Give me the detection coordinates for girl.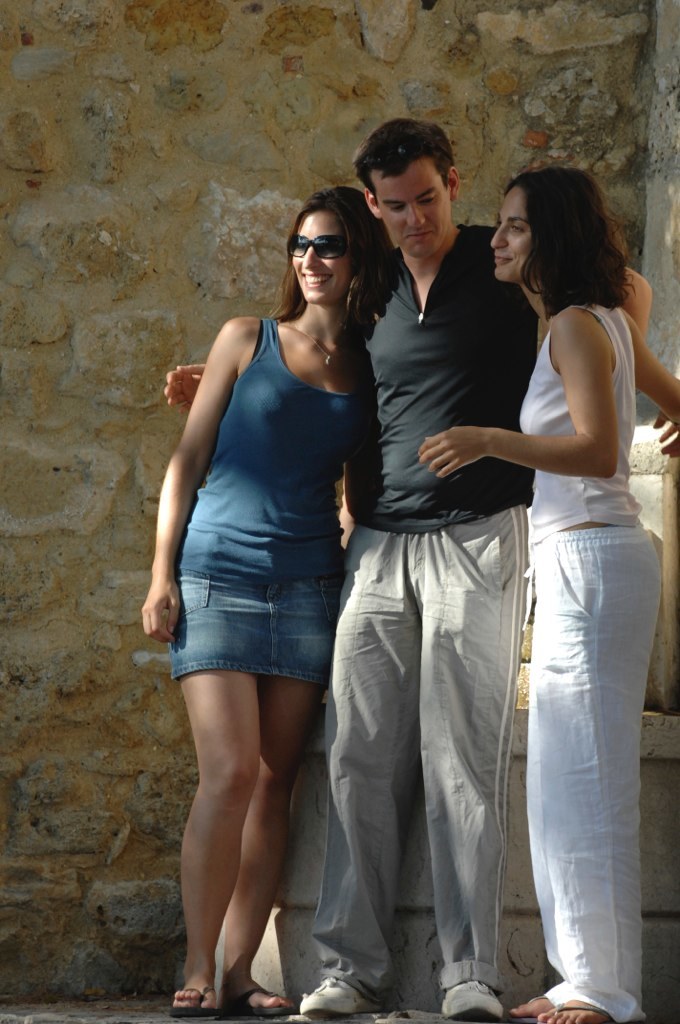
[140, 187, 386, 1017].
